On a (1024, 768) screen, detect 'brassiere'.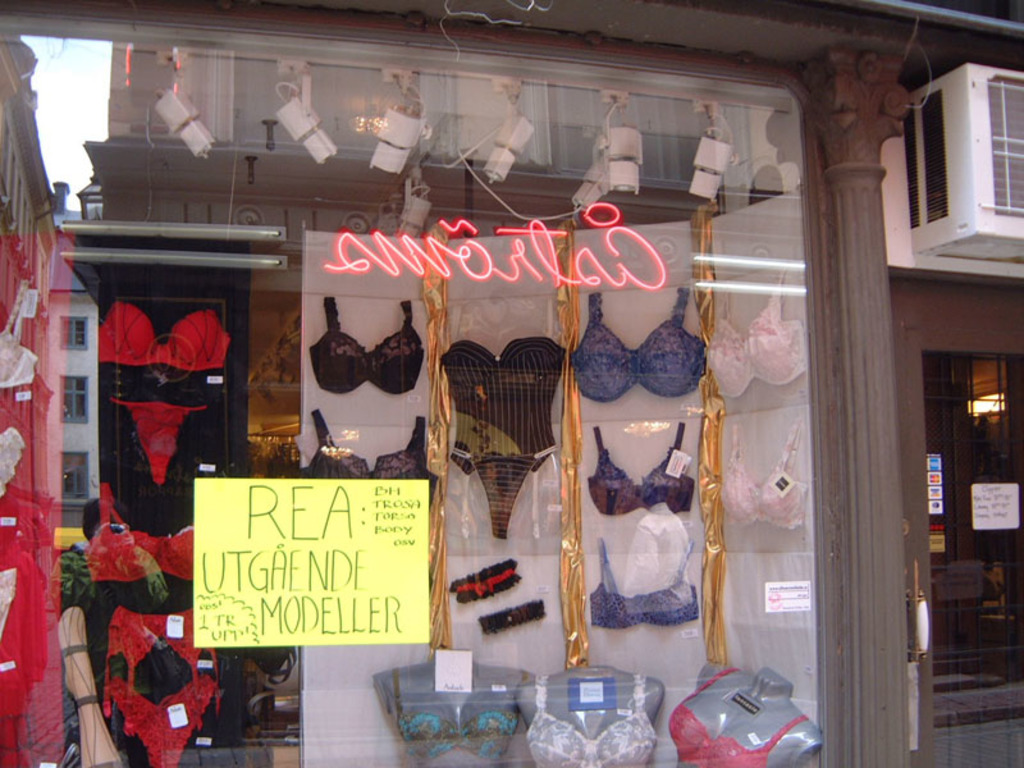
(0, 279, 40, 390).
